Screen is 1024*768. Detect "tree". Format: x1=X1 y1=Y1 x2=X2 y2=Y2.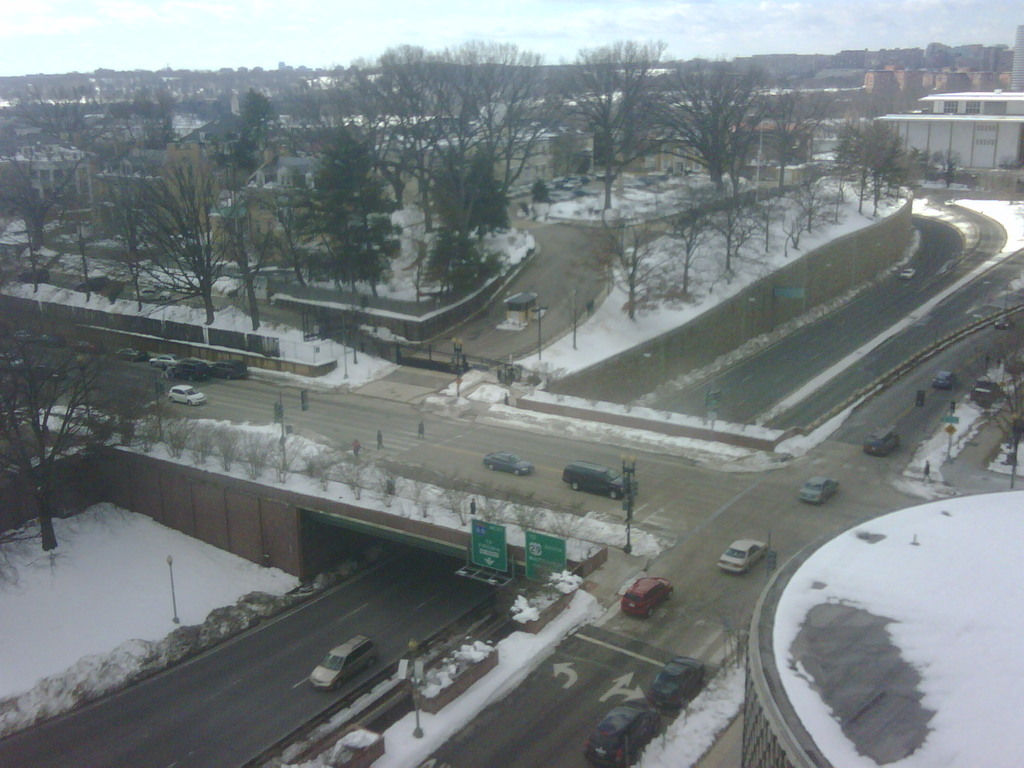
x1=78 y1=132 x2=274 y2=321.
